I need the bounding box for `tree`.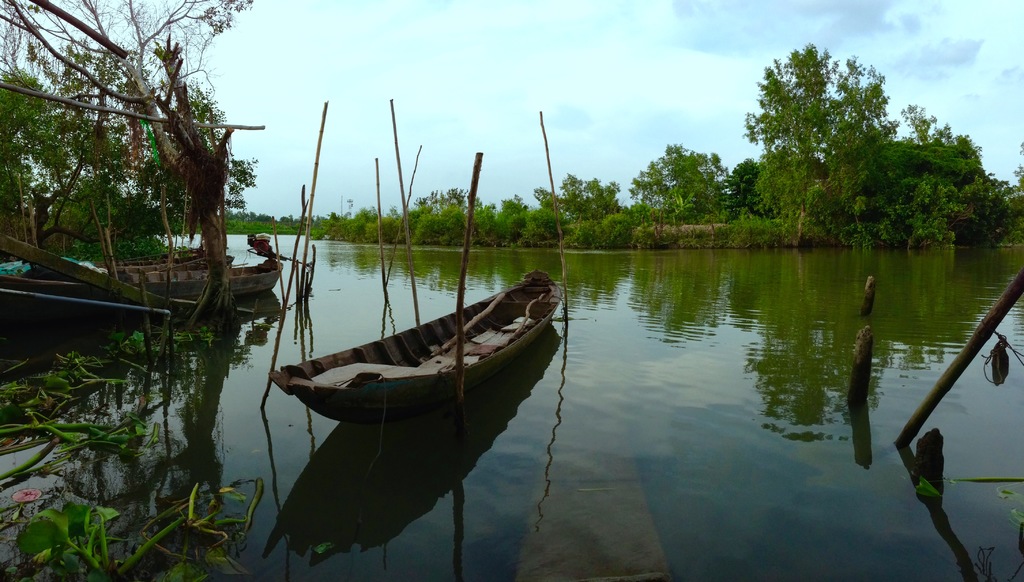
Here it is: [744, 37, 902, 245].
